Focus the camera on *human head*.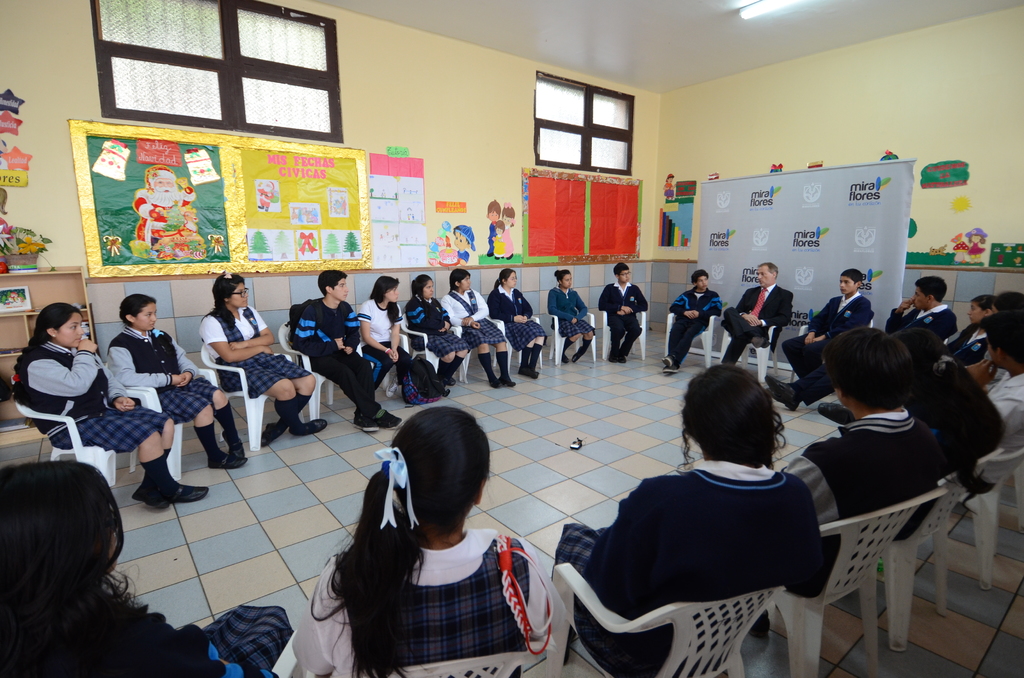
Focus region: 911, 276, 951, 314.
